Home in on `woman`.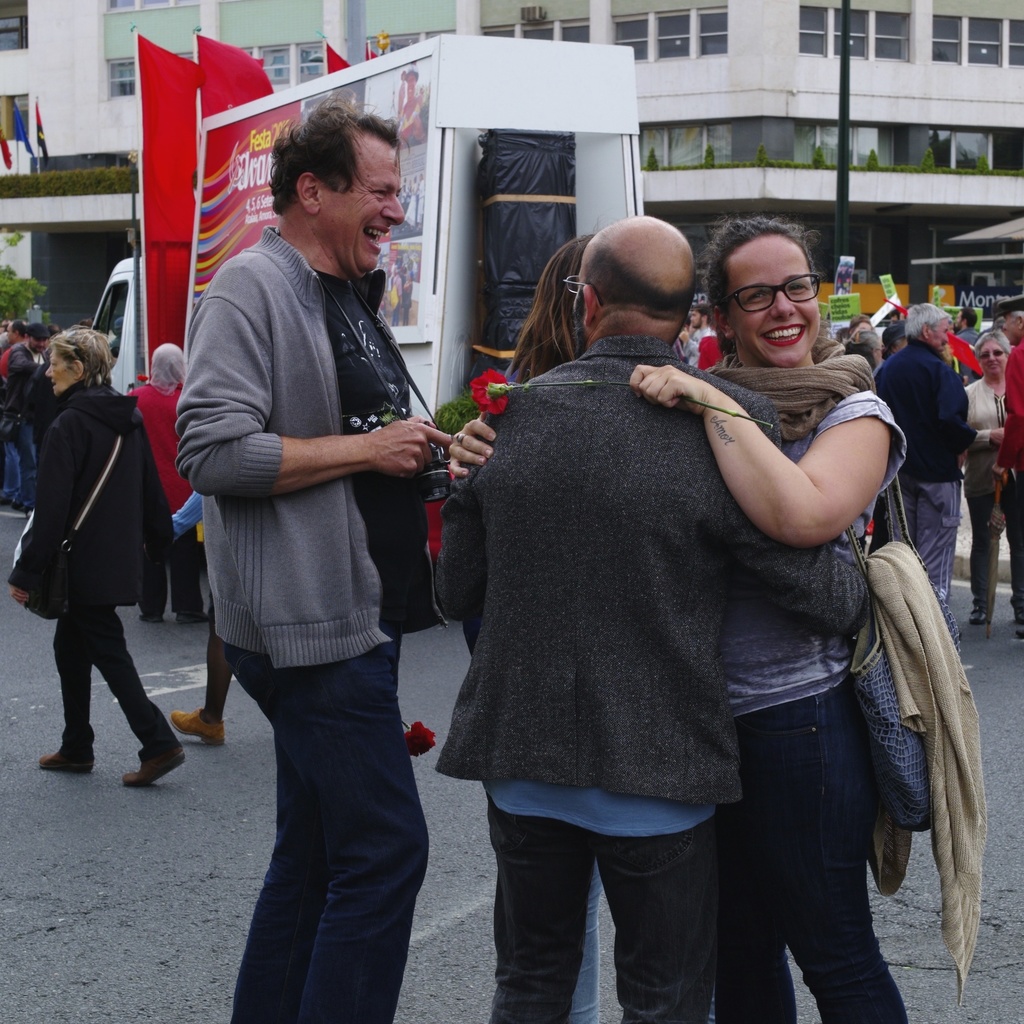
Homed in at select_region(430, 220, 746, 1016).
